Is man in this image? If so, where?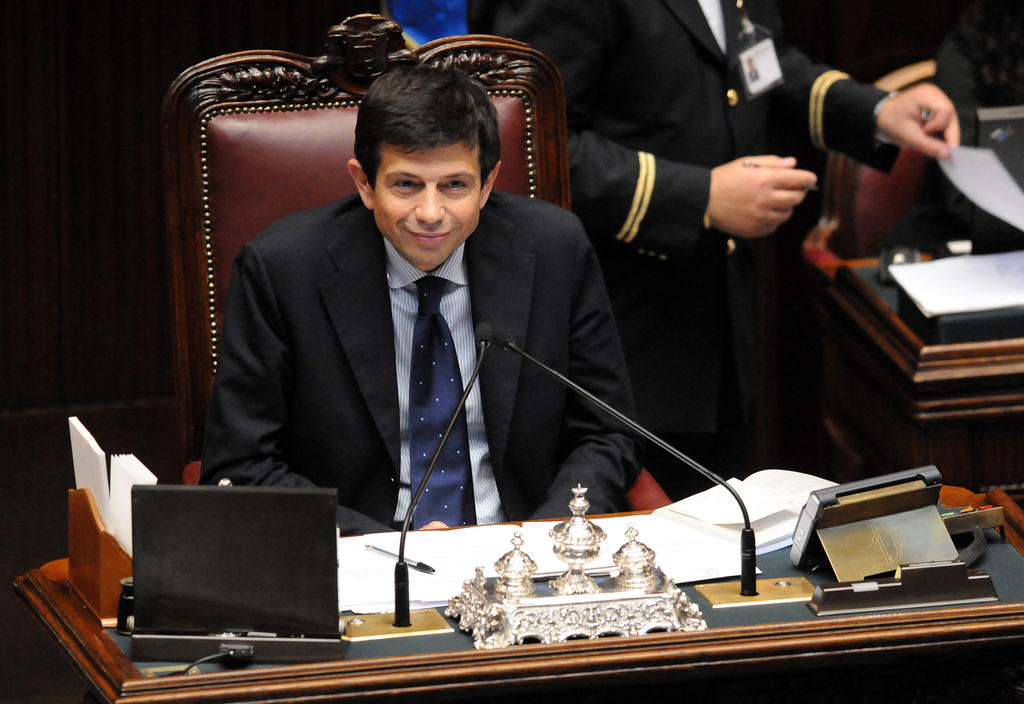
Yes, at box(458, 0, 964, 439).
